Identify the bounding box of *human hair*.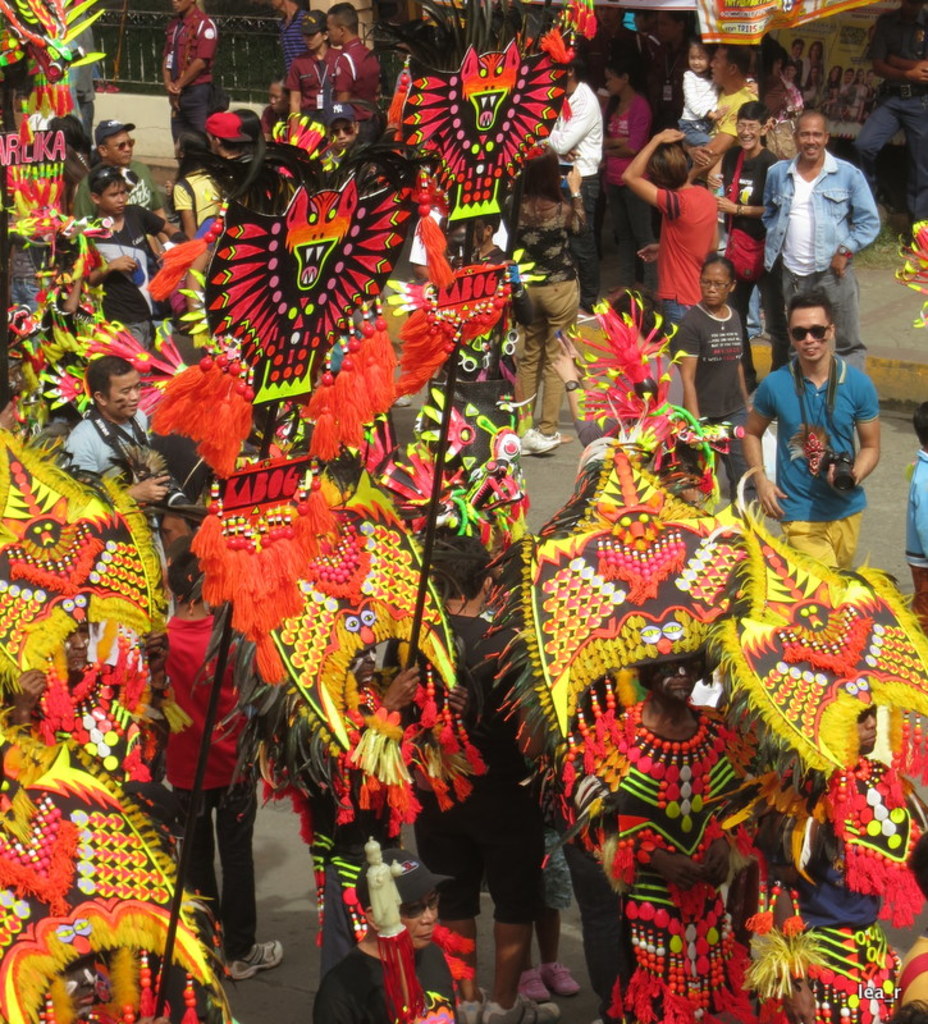
left=170, top=128, right=211, bottom=211.
